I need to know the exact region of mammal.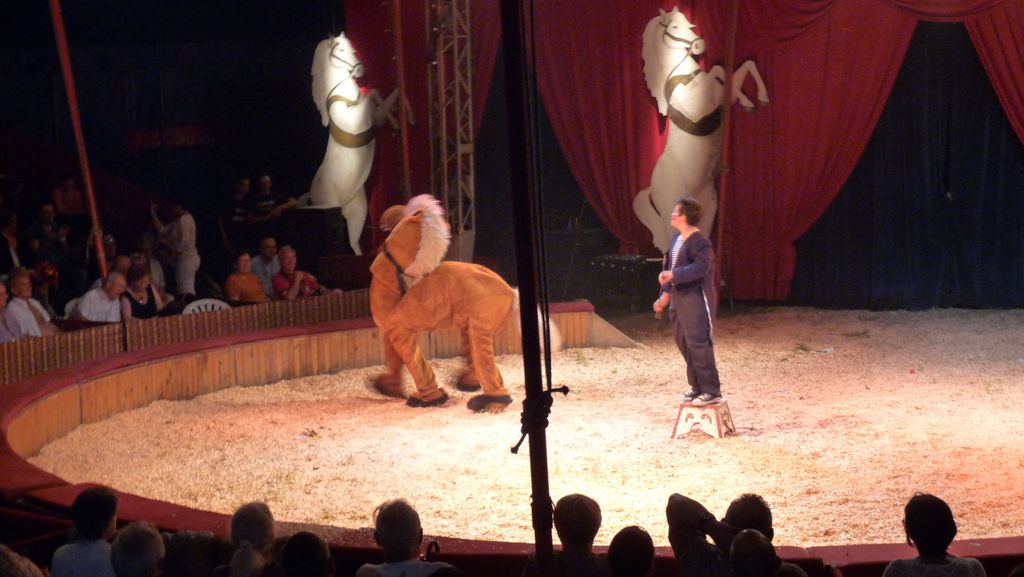
Region: (649, 197, 726, 414).
